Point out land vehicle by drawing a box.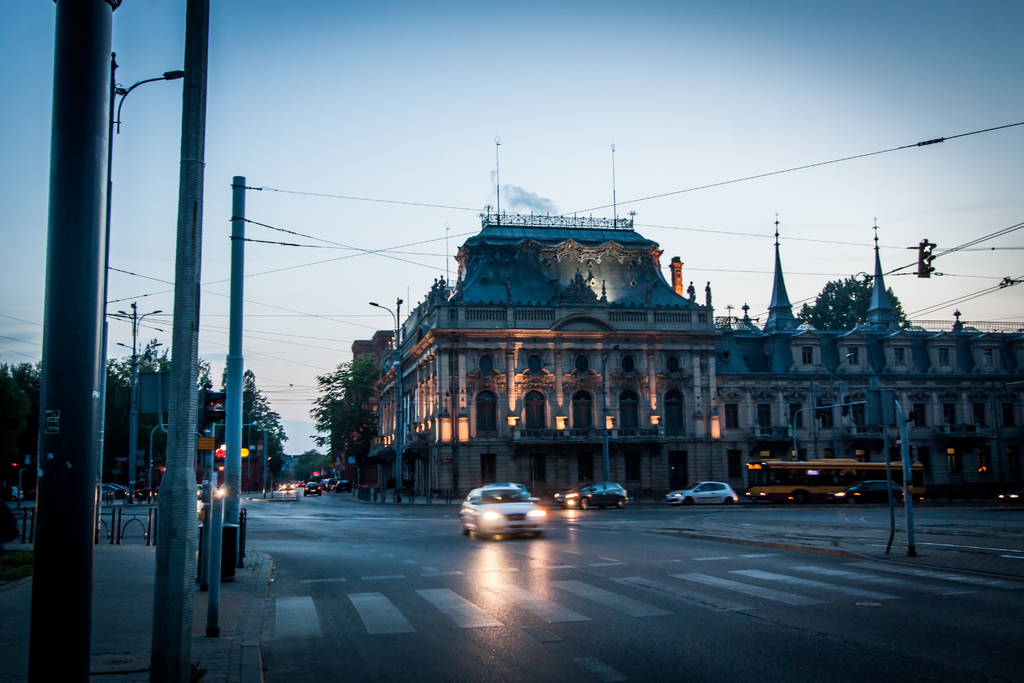
locate(550, 481, 628, 513).
